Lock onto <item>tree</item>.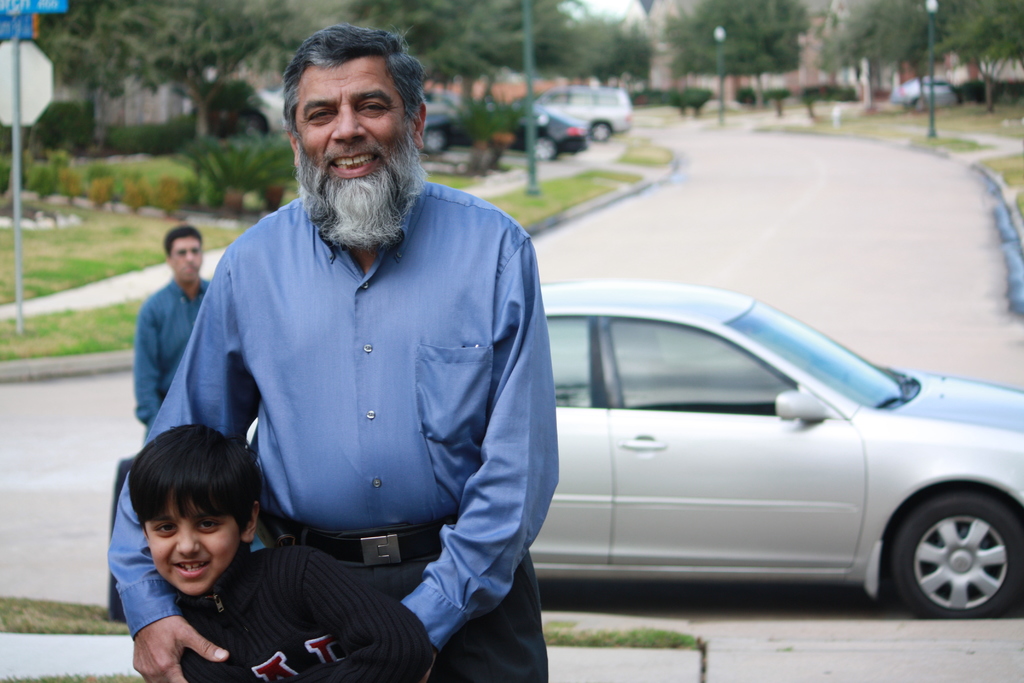
Locked: (left=649, top=0, right=813, bottom=106).
